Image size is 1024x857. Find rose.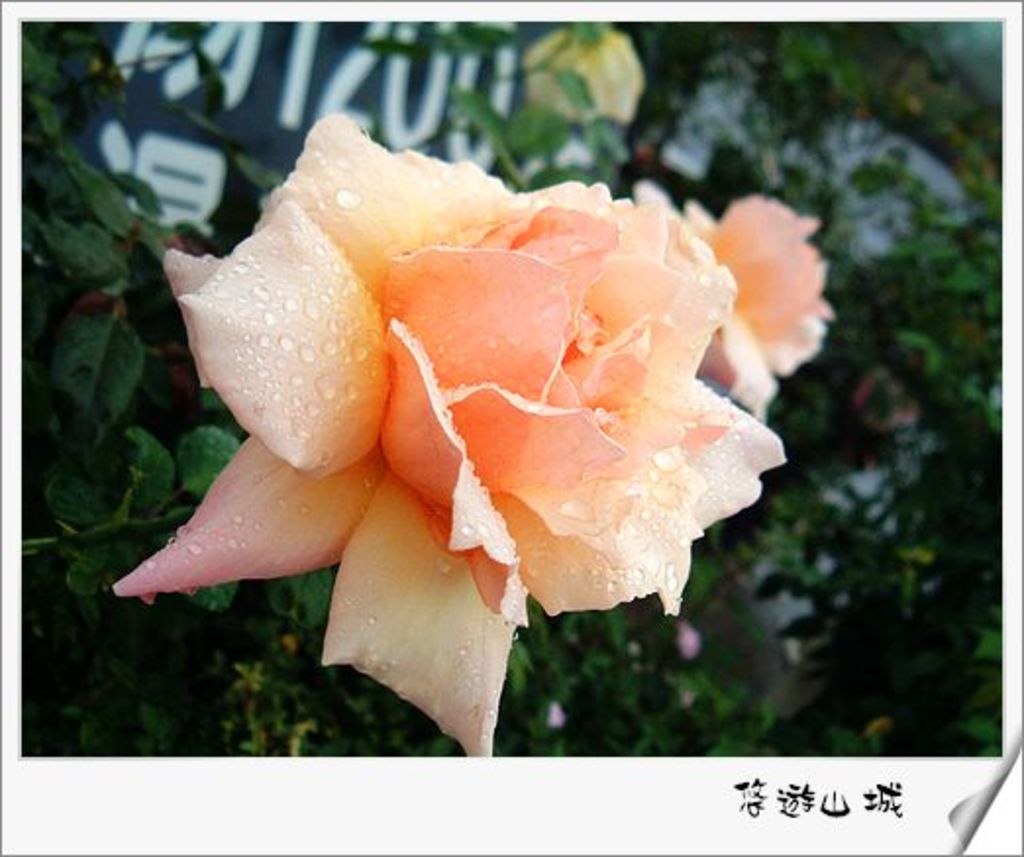
630, 182, 838, 420.
